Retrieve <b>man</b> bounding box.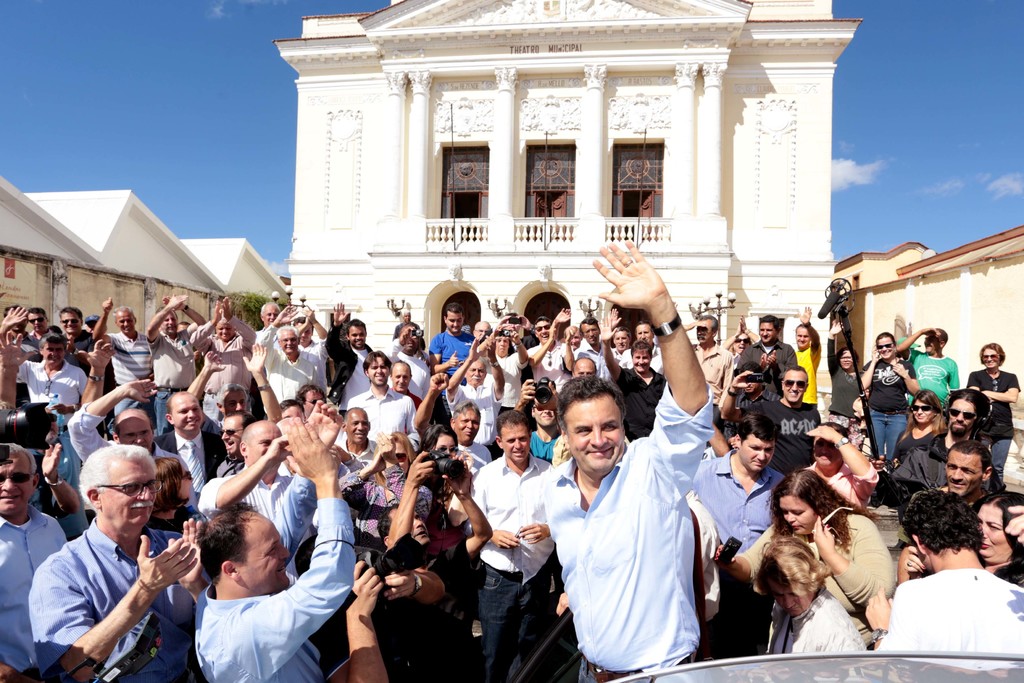
Bounding box: box(691, 410, 778, 662).
